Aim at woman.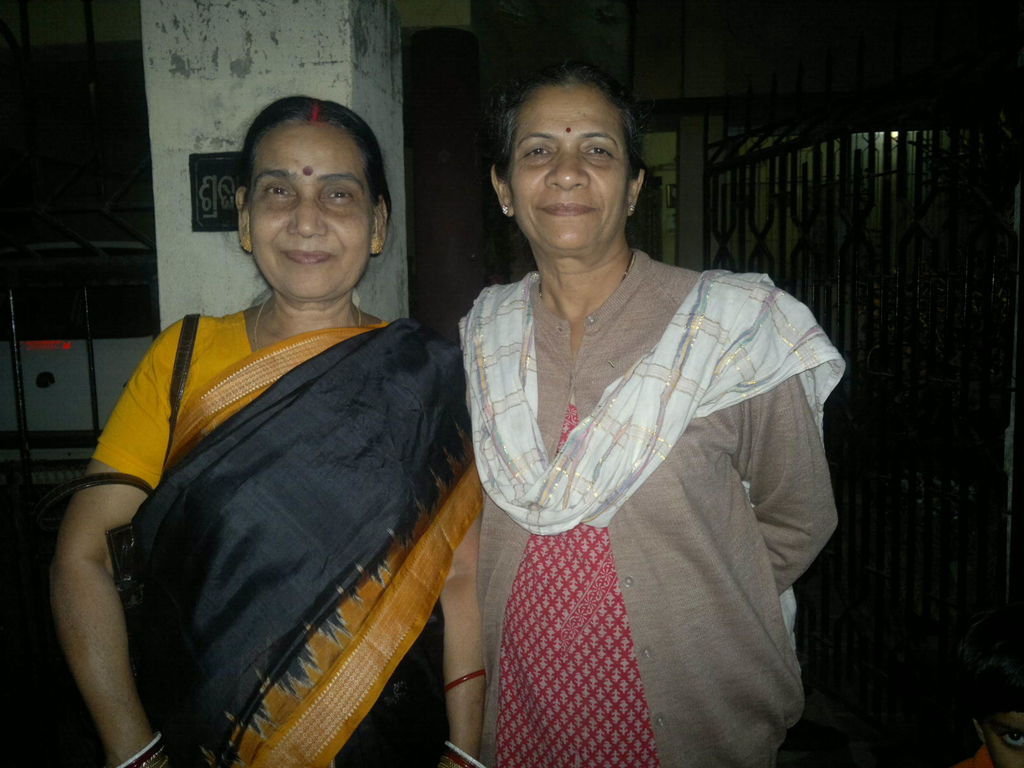
Aimed at x1=50 y1=95 x2=483 y2=767.
